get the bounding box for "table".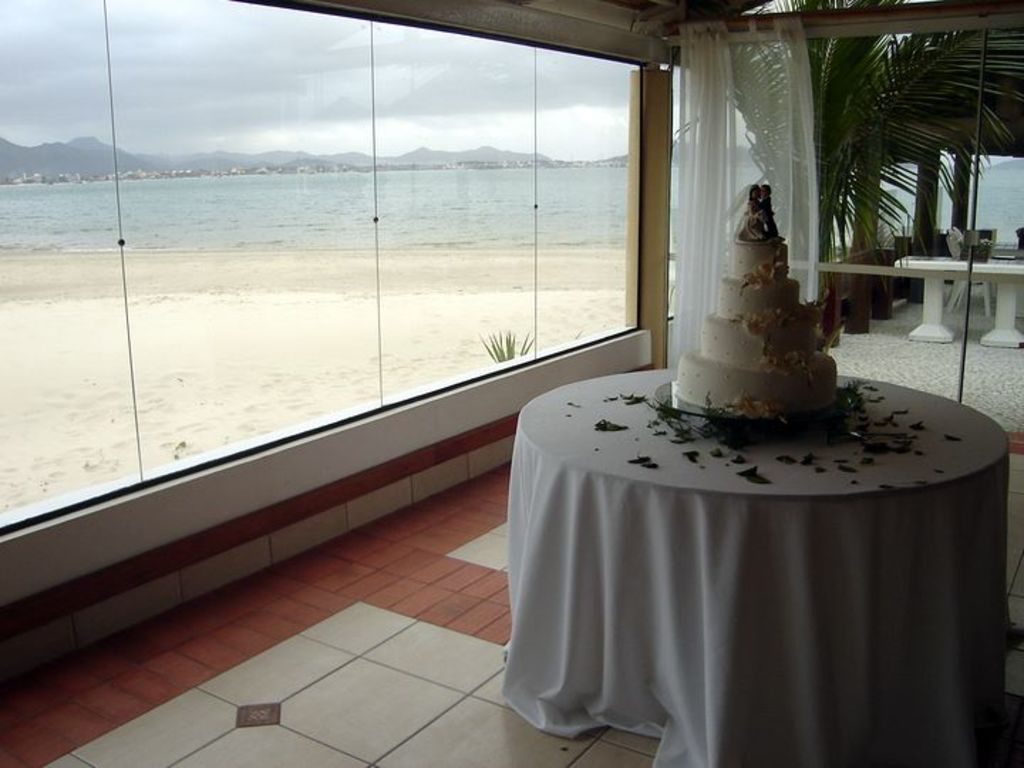
rect(498, 368, 1011, 767).
